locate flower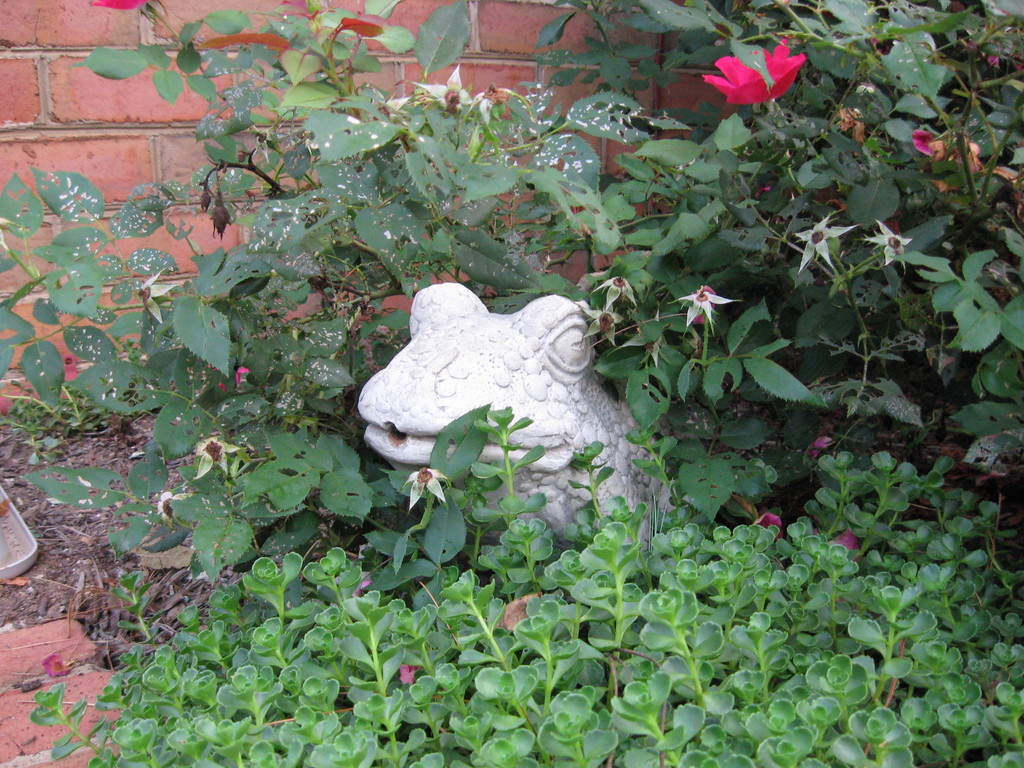
x1=790, y1=212, x2=853, y2=273
